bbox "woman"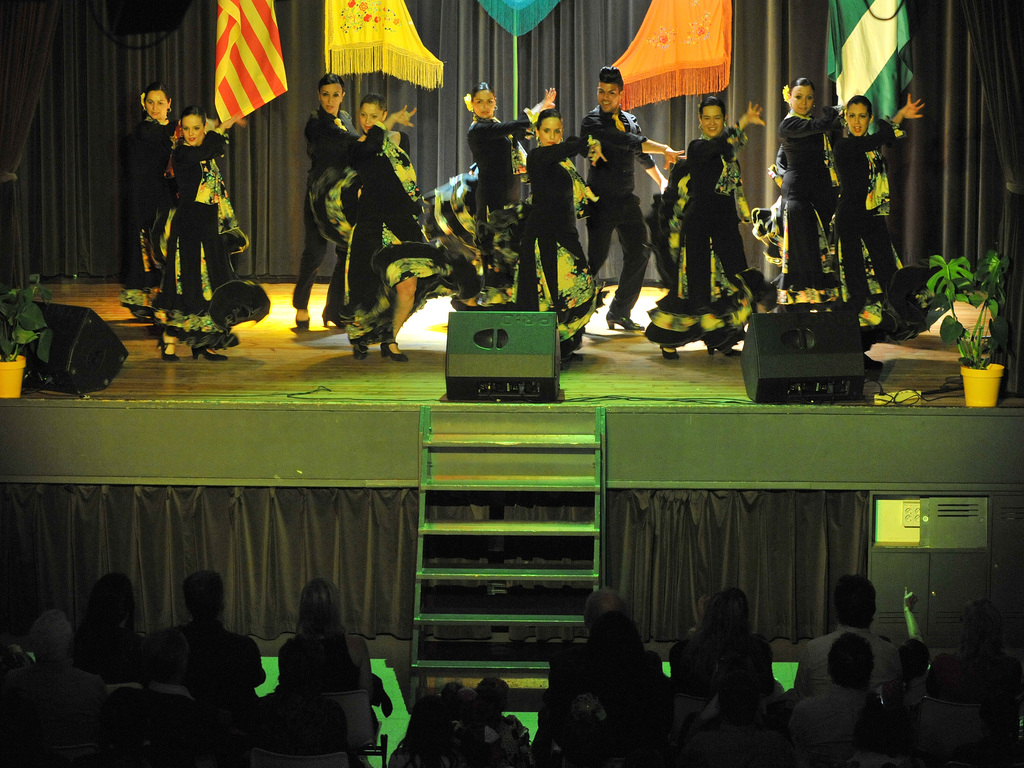
box(833, 92, 926, 313)
